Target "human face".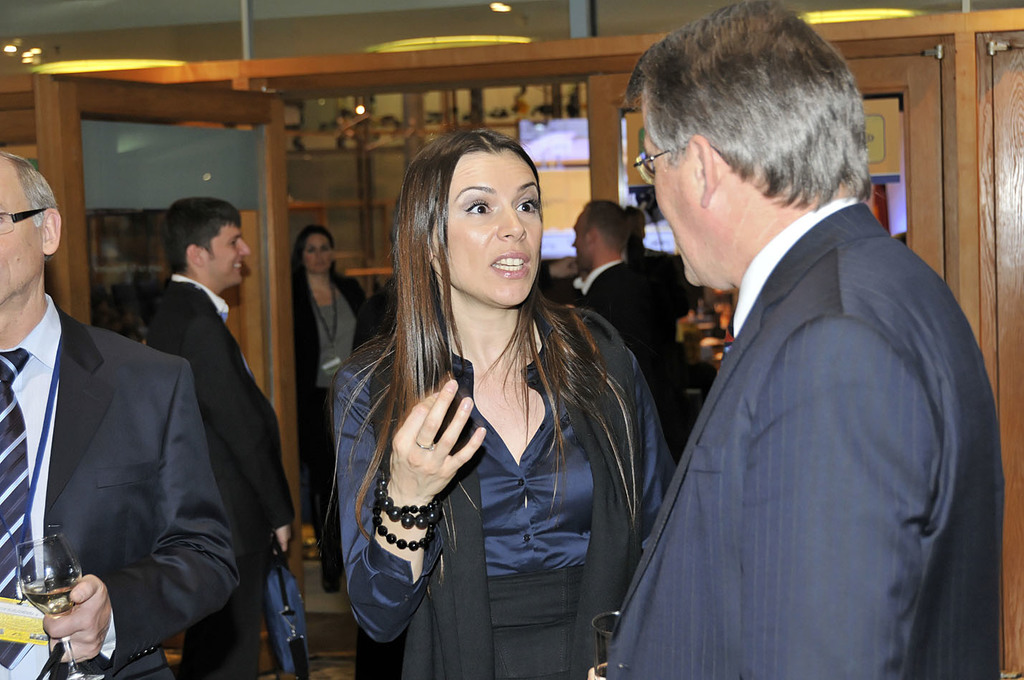
Target region: locate(641, 90, 731, 288).
